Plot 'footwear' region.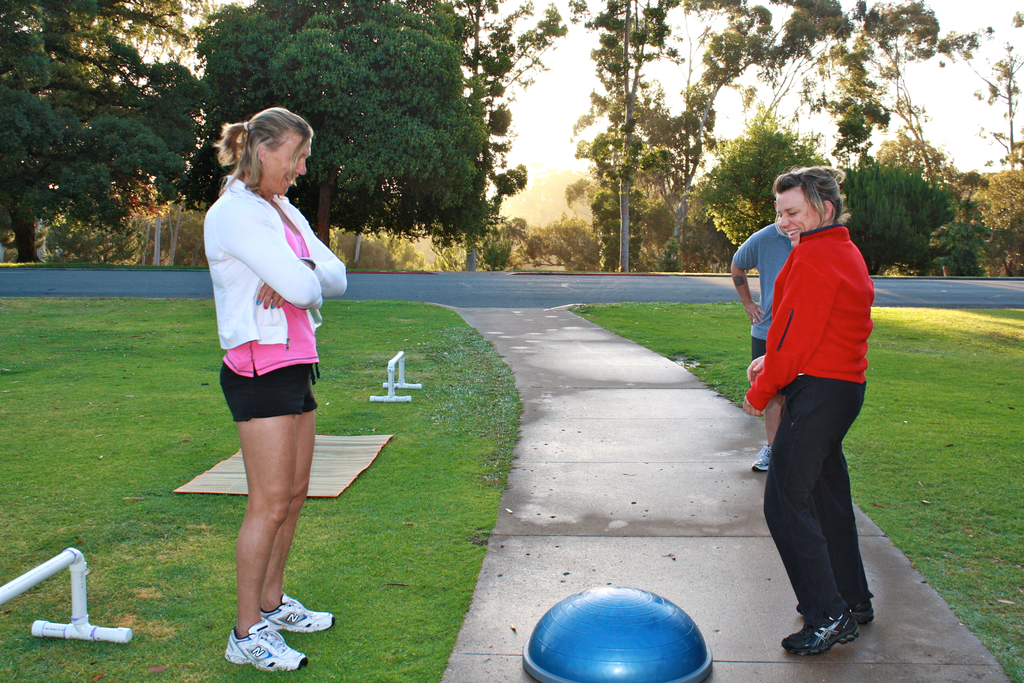
Plotted at l=780, t=604, r=863, b=655.
